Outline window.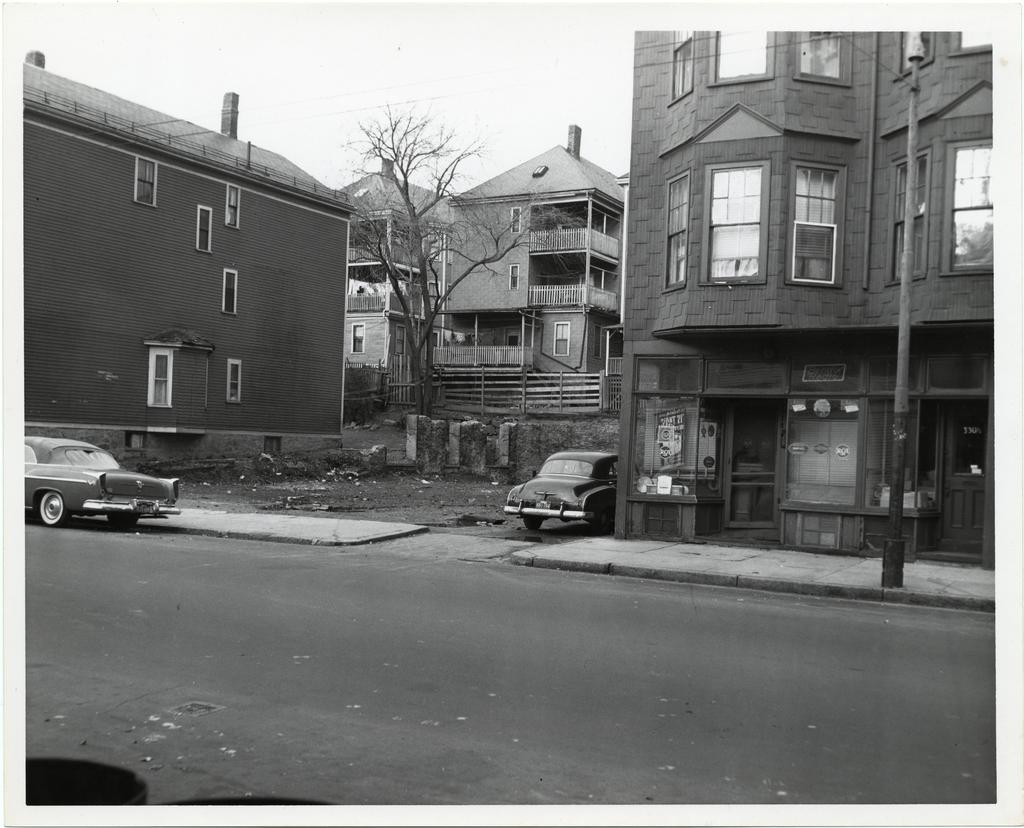
Outline: rect(224, 184, 240, 230).
